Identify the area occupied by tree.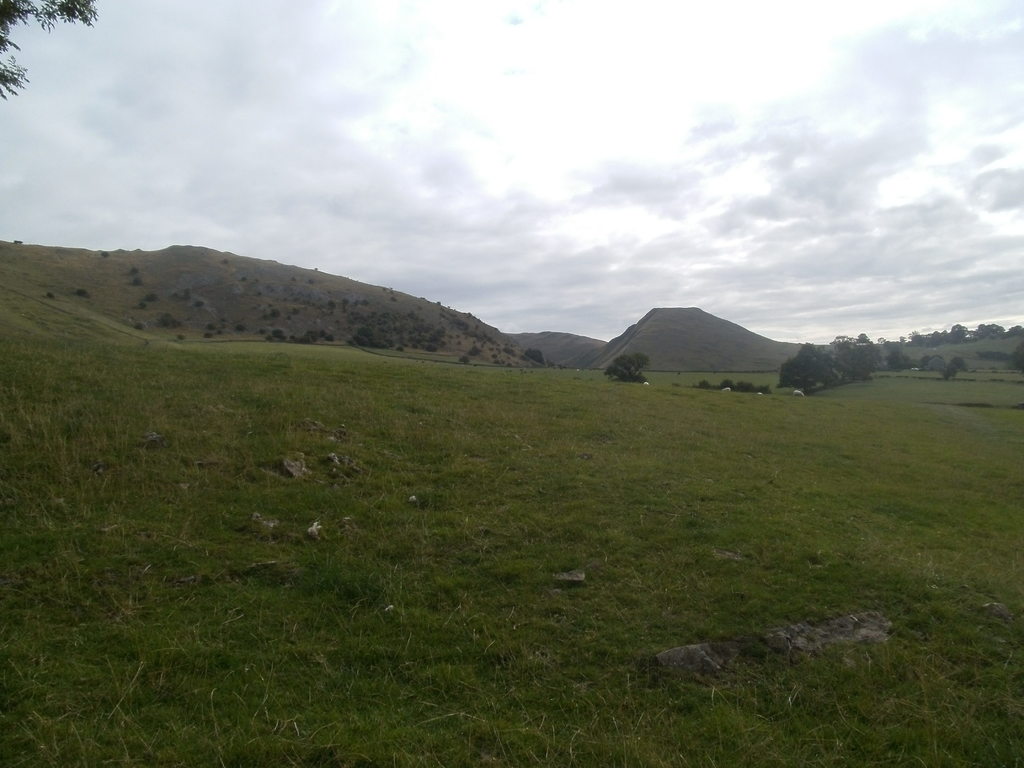
Area: bbox(0, 1, 105, 102).
